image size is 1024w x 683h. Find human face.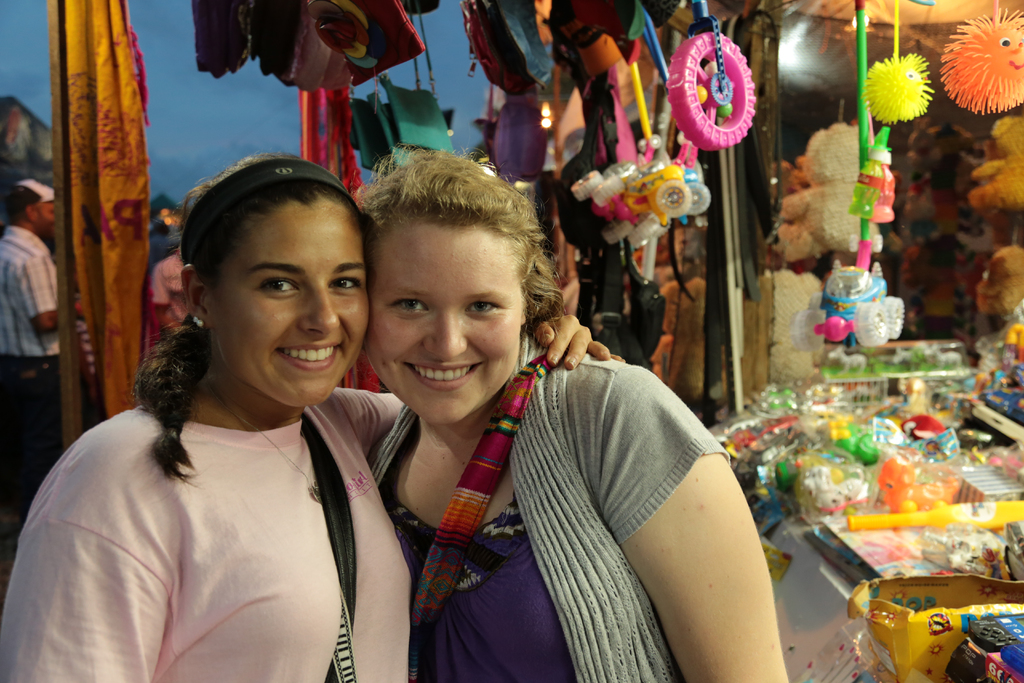
(204, 199, 368, 409).
